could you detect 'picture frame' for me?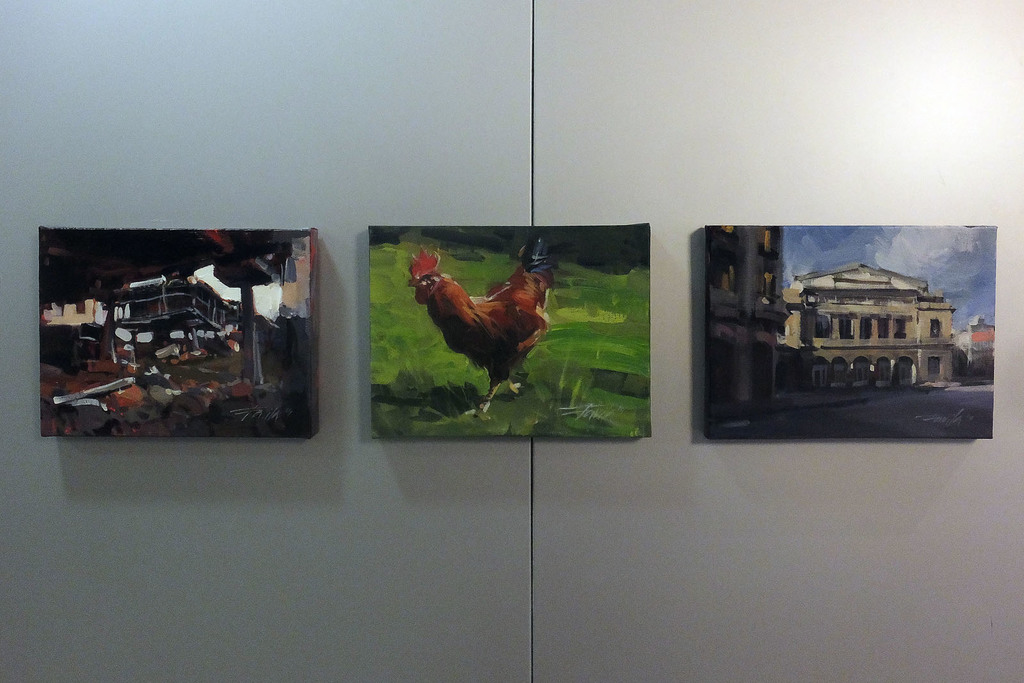
Detection result: 704, 221, 1000, 438.
